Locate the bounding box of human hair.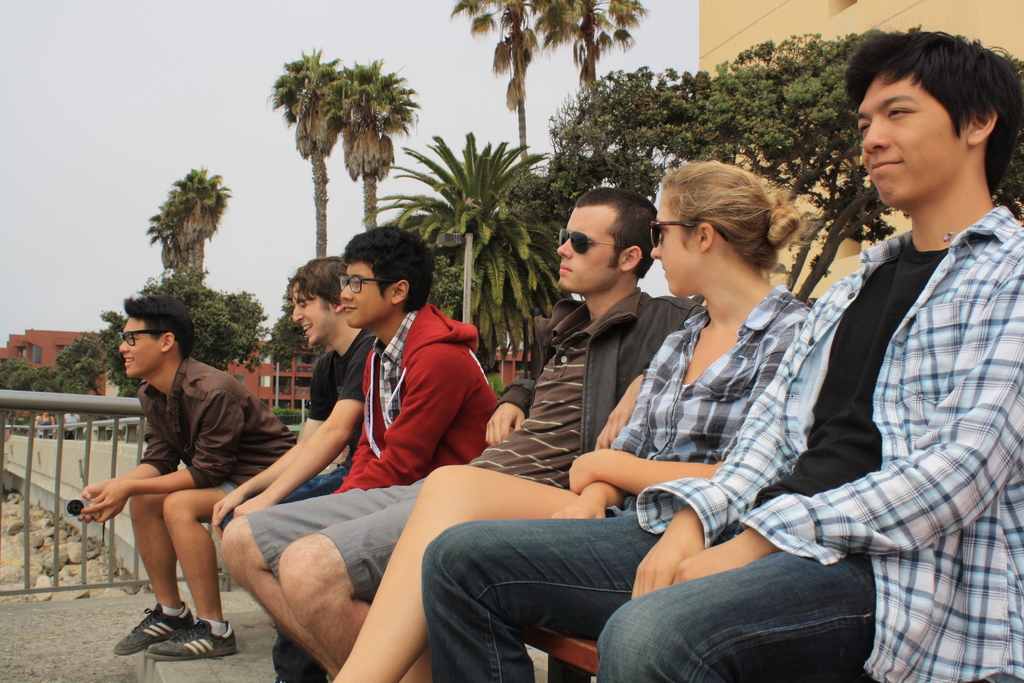
Bounding box: (122, 298, 196, 355).
